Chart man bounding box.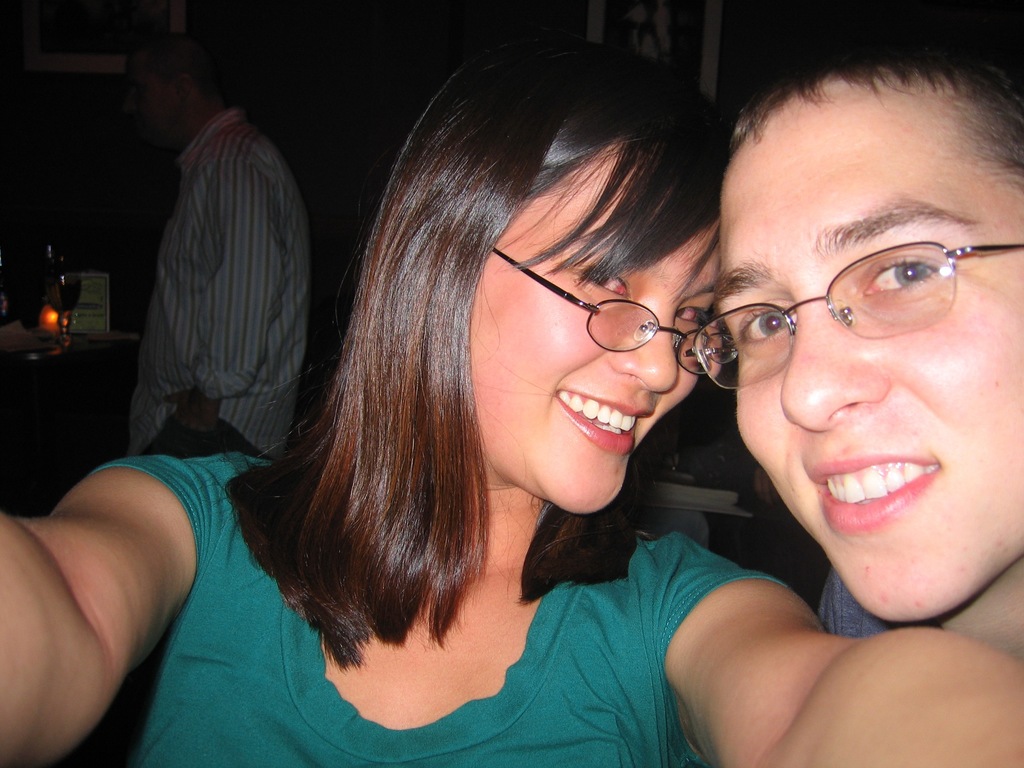
Charted: x1=124 y1=35 x2=312 y2=456.
